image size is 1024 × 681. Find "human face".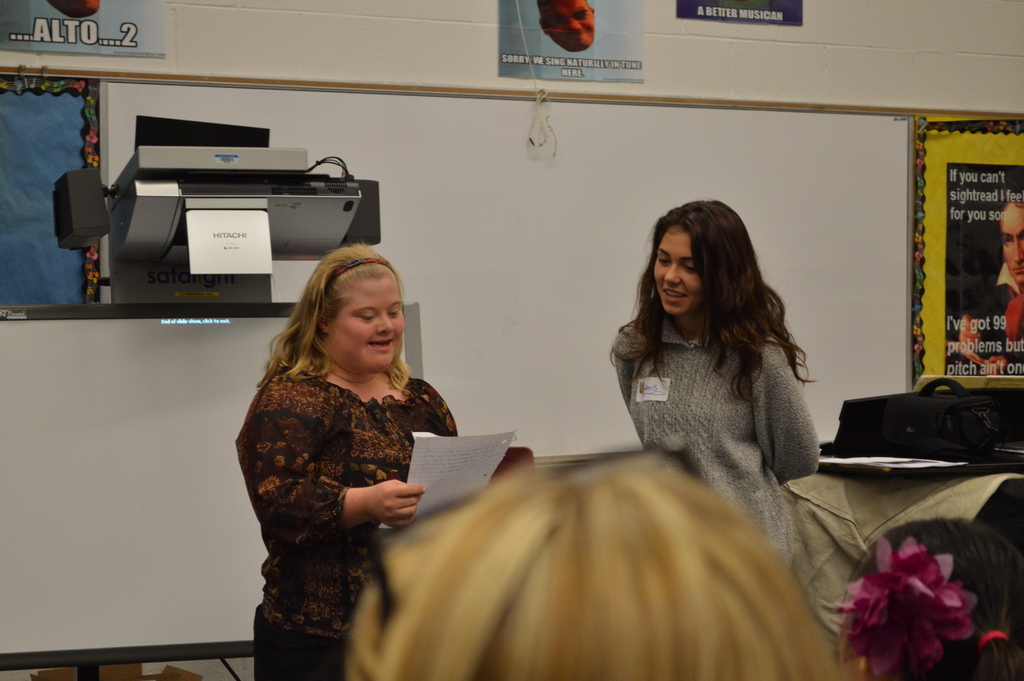
x1=1002, y1=205, x2=1023, y2=288.
